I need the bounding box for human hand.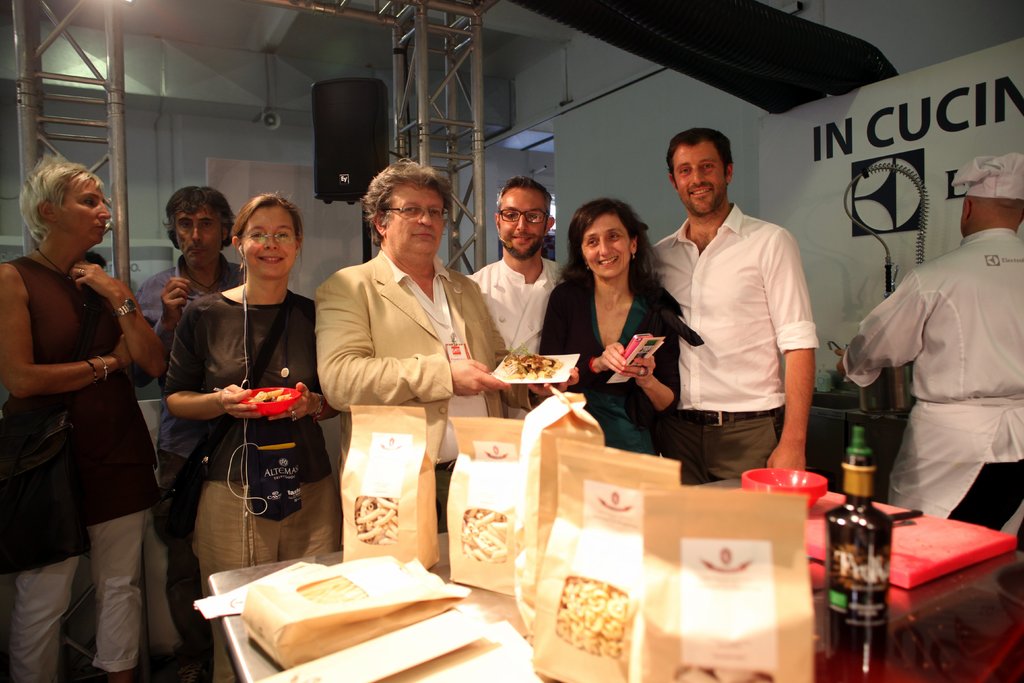
Here it is: (x1=596, y1=342, x2=627, y2=378).
